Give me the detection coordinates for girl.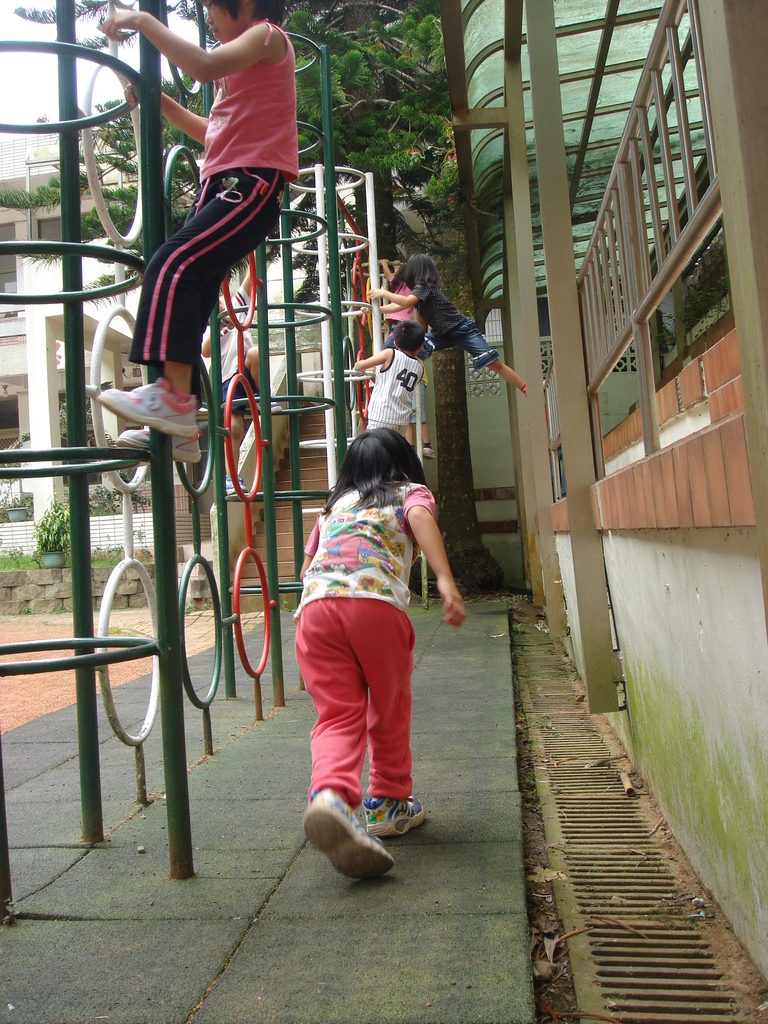
box=[369, 254, 526, 396].
